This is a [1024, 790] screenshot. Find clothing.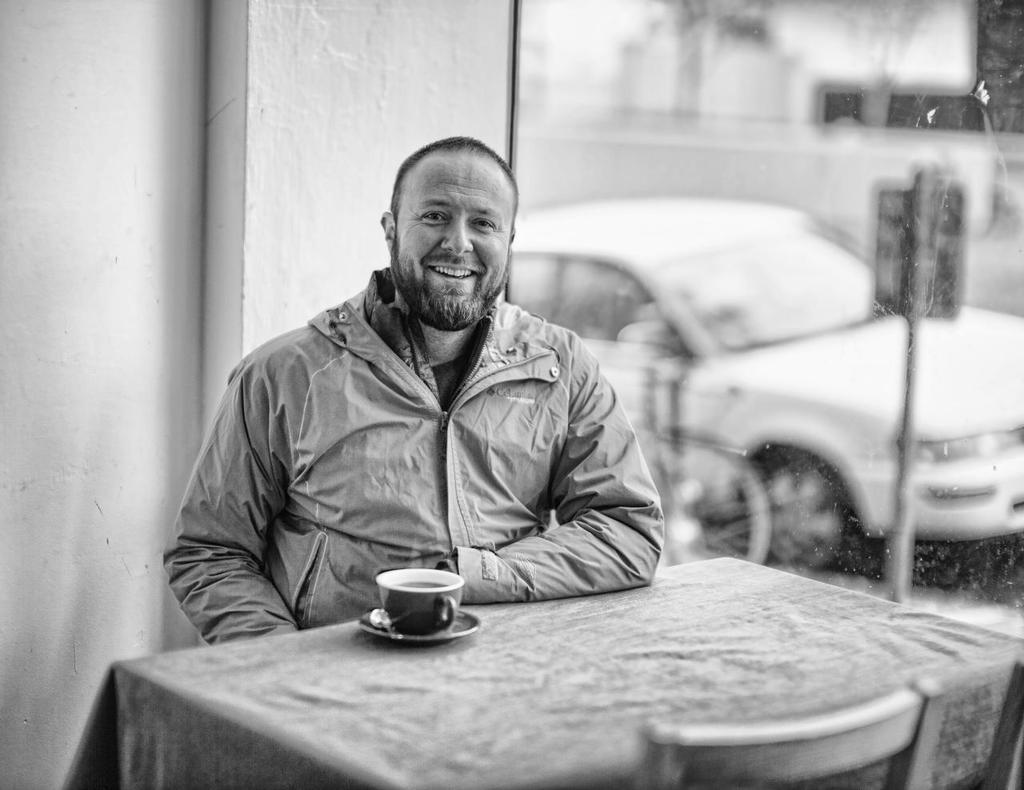
Bounding box: 178/217/677/639.
